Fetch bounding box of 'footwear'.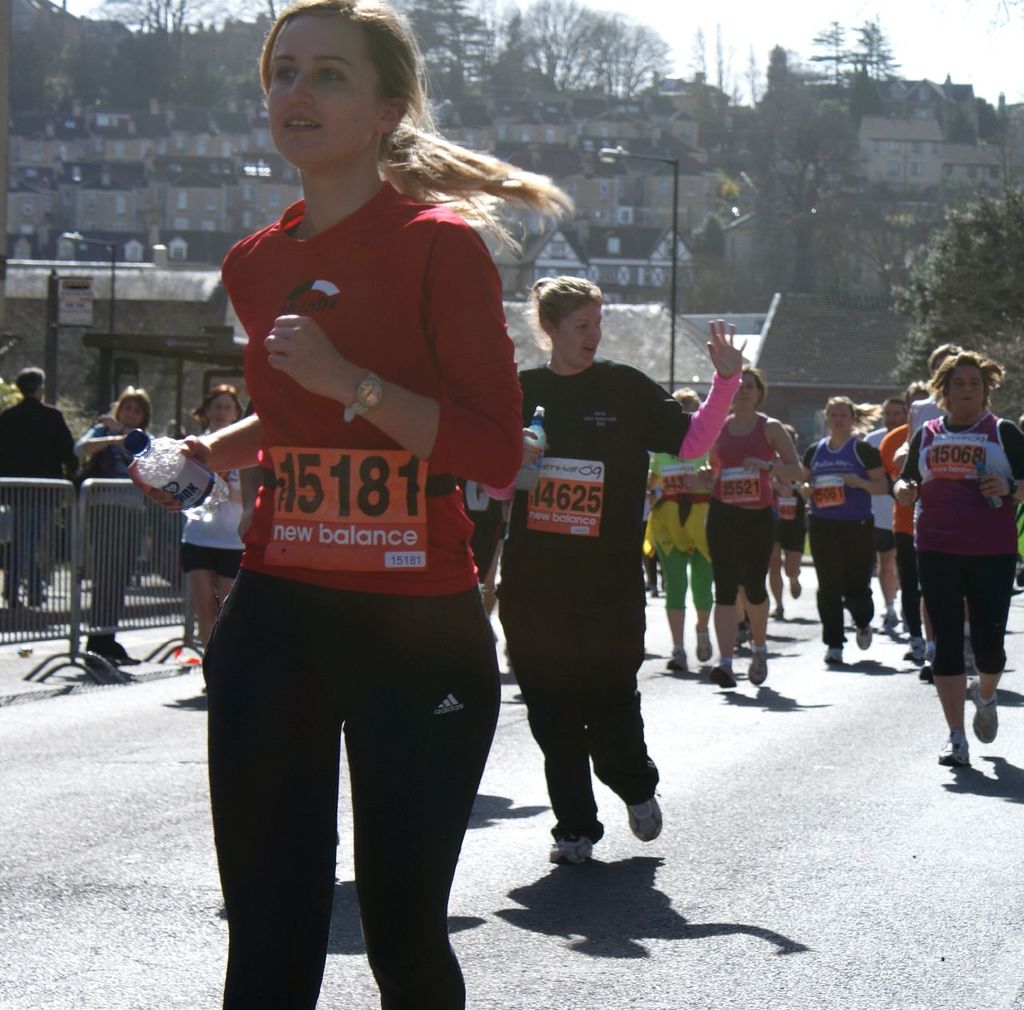
Bbox: x1=854, y1=627, x2=872, y2=648.
